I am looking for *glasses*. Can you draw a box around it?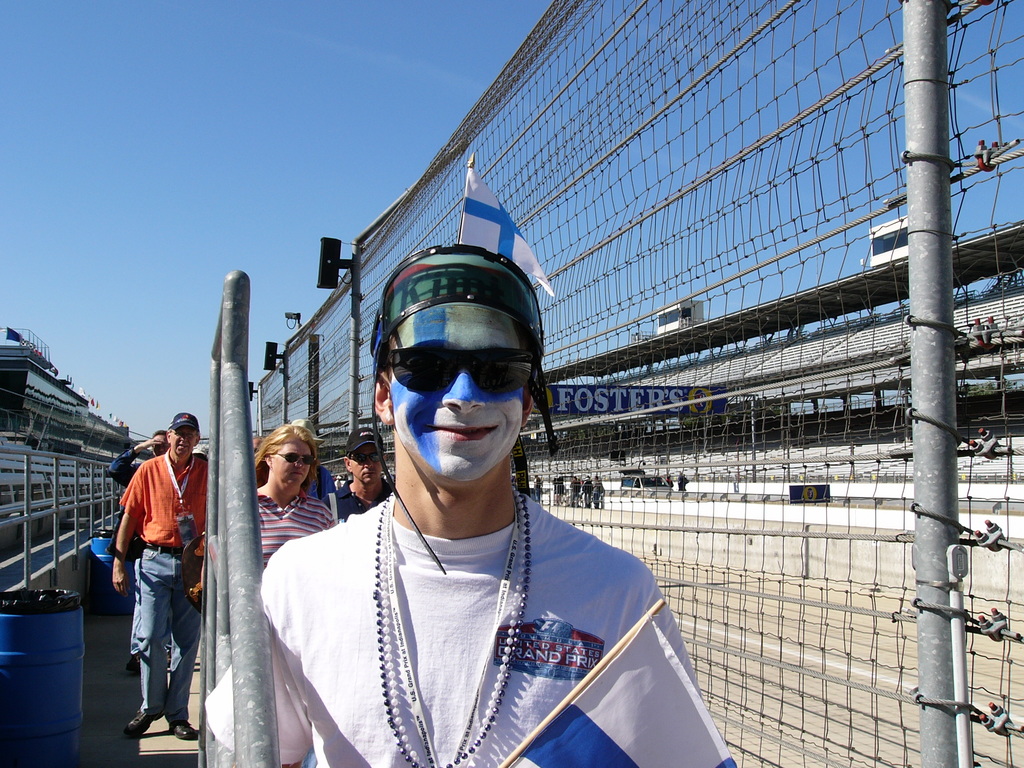
Sure, the bounding box is x1=374 y1=347 x2=542 y2=399.
